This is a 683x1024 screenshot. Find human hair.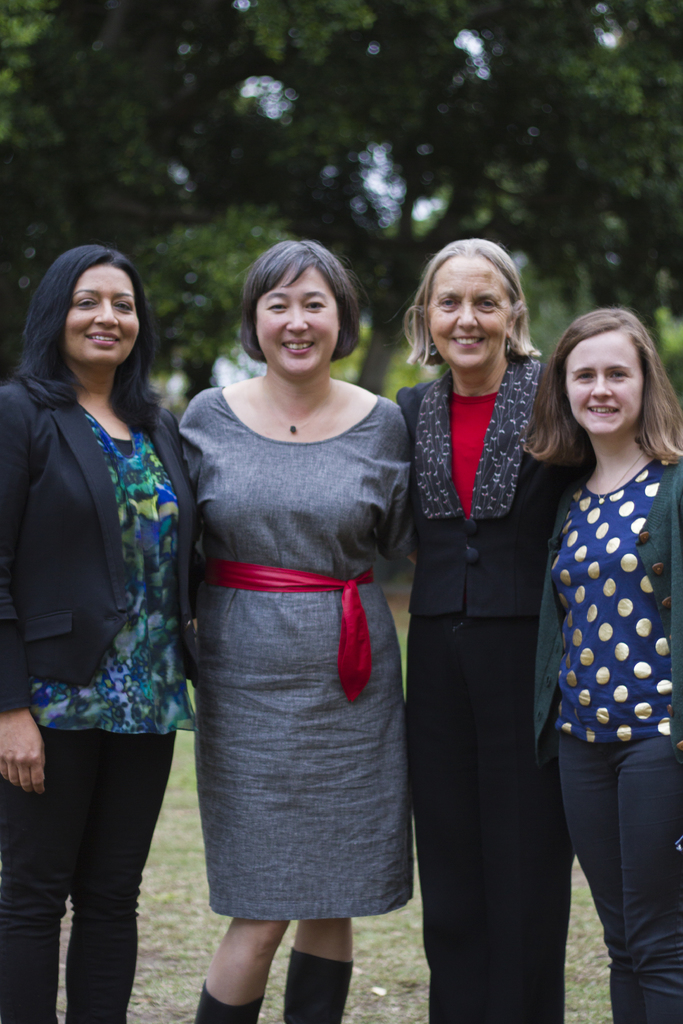
Bounding box: [x1=13, y1=244, x2=173, y2=429].
